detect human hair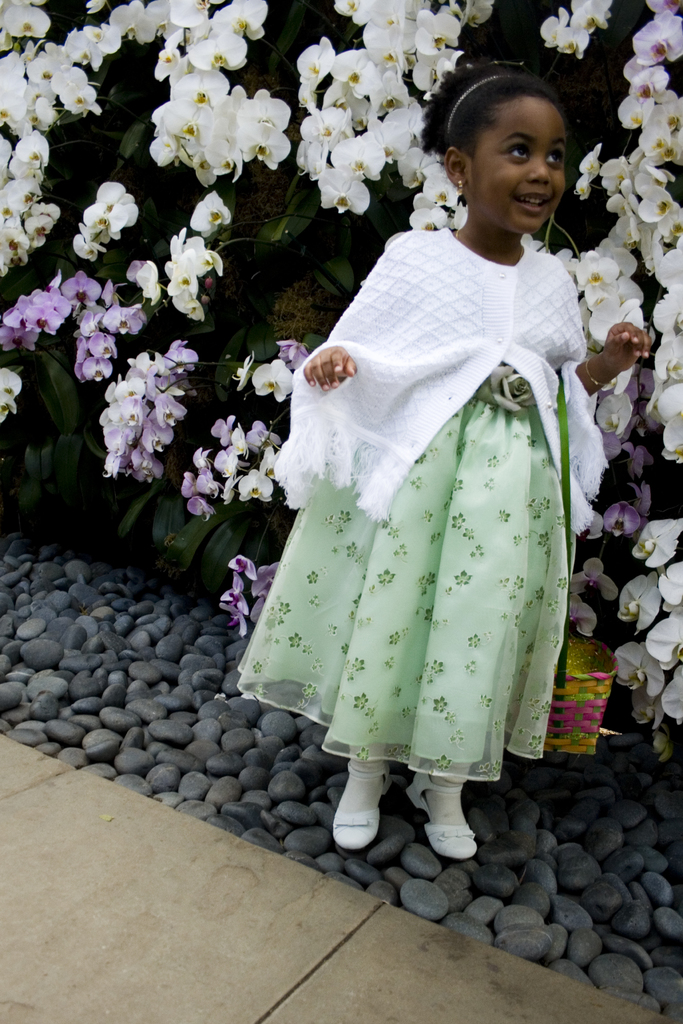
crop(448, 72, 578, 171)
